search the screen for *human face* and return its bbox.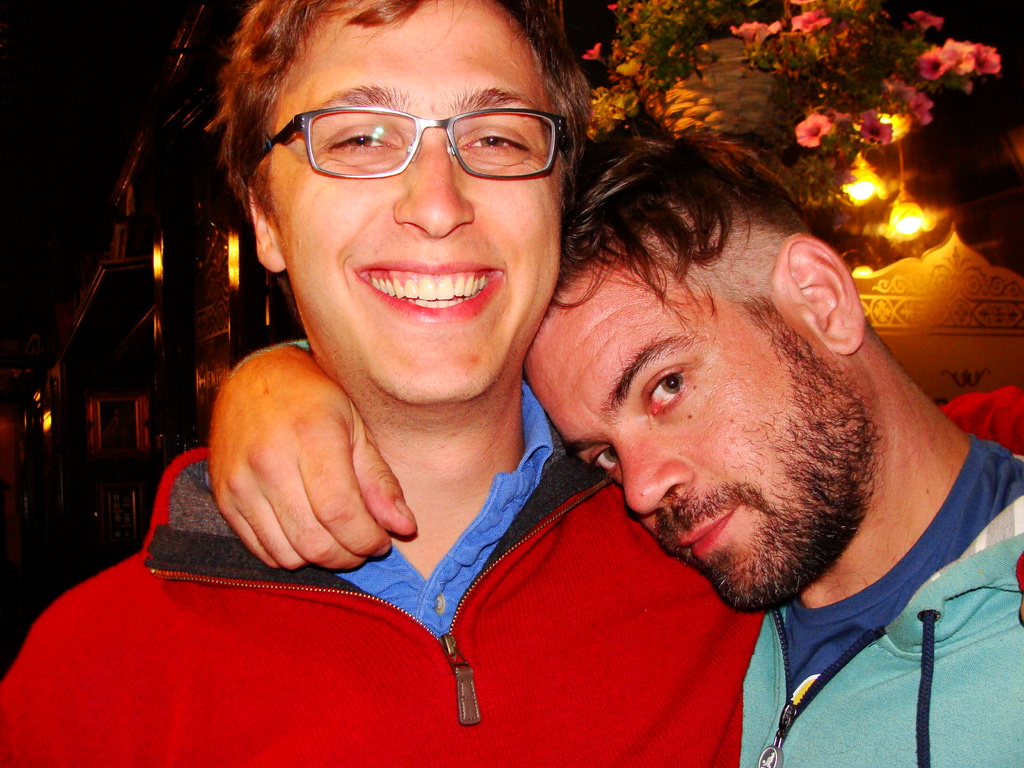
Found: 518 226 877 614.
